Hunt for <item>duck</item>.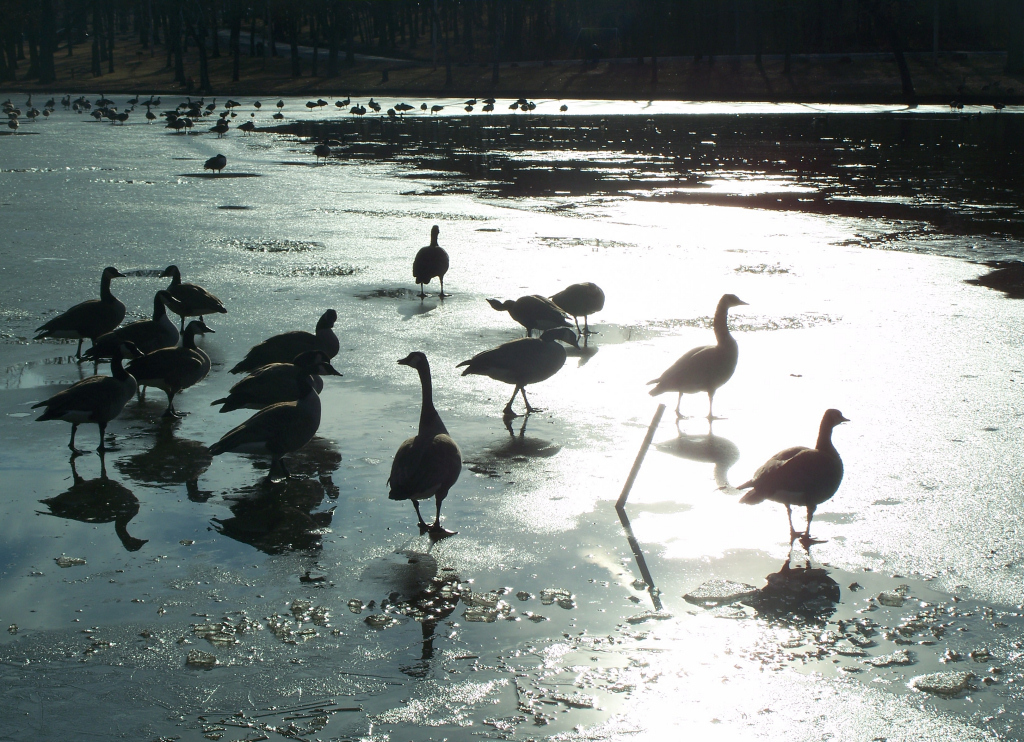
Hunted down at select_region(3, 96, 13, 117).
